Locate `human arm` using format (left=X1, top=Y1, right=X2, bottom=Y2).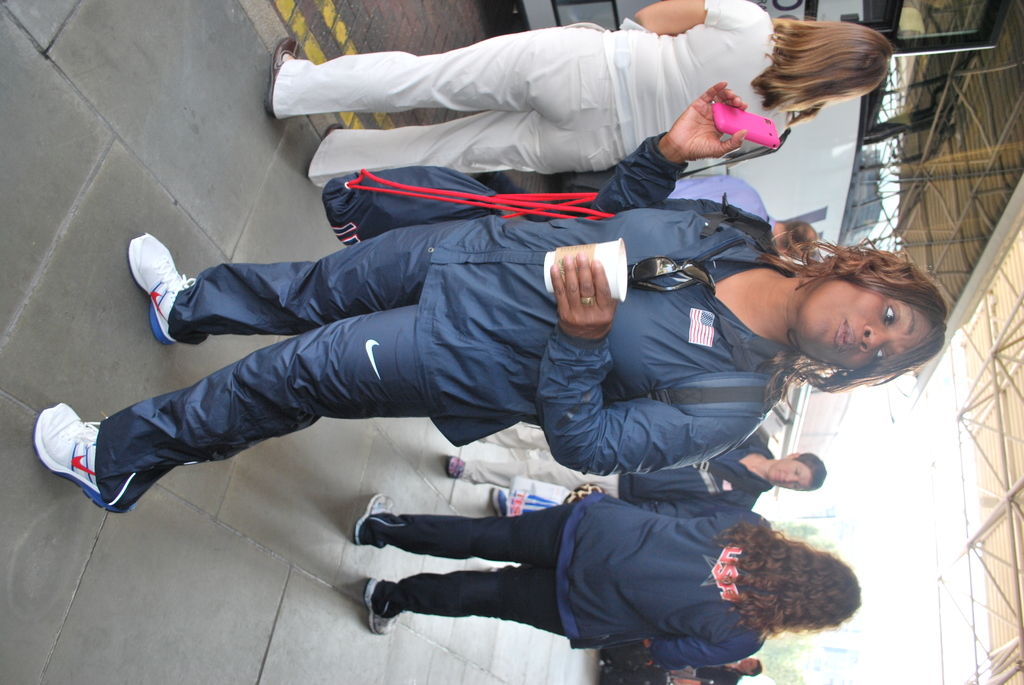
(left=529, top=244, right=772, bottom=476).
